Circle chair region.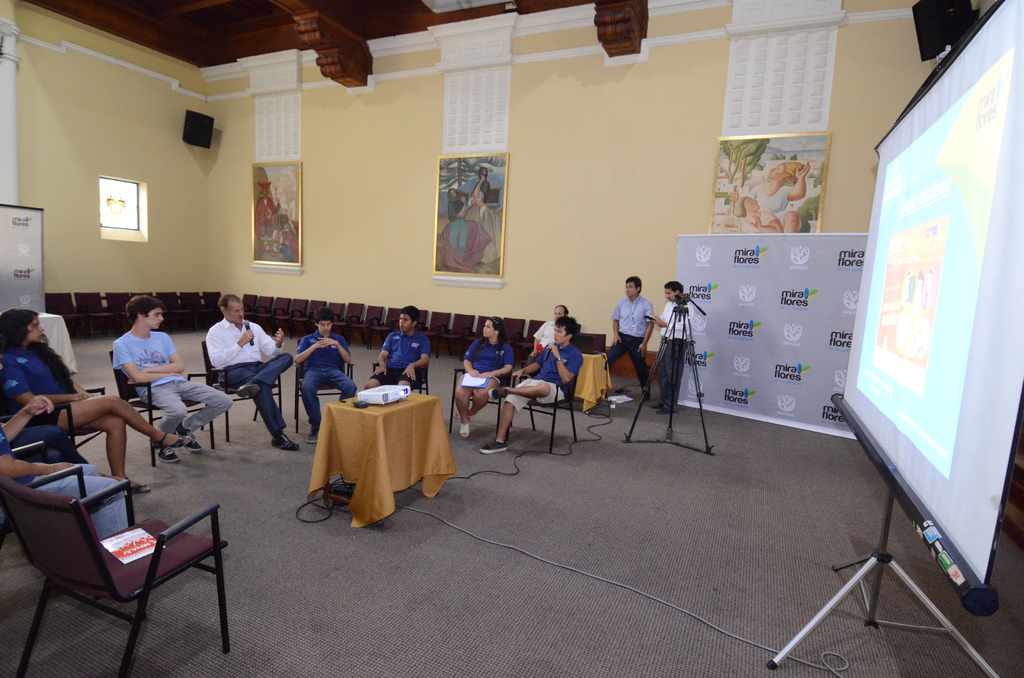
Region: bbox=(449, 351, 513, 434).
